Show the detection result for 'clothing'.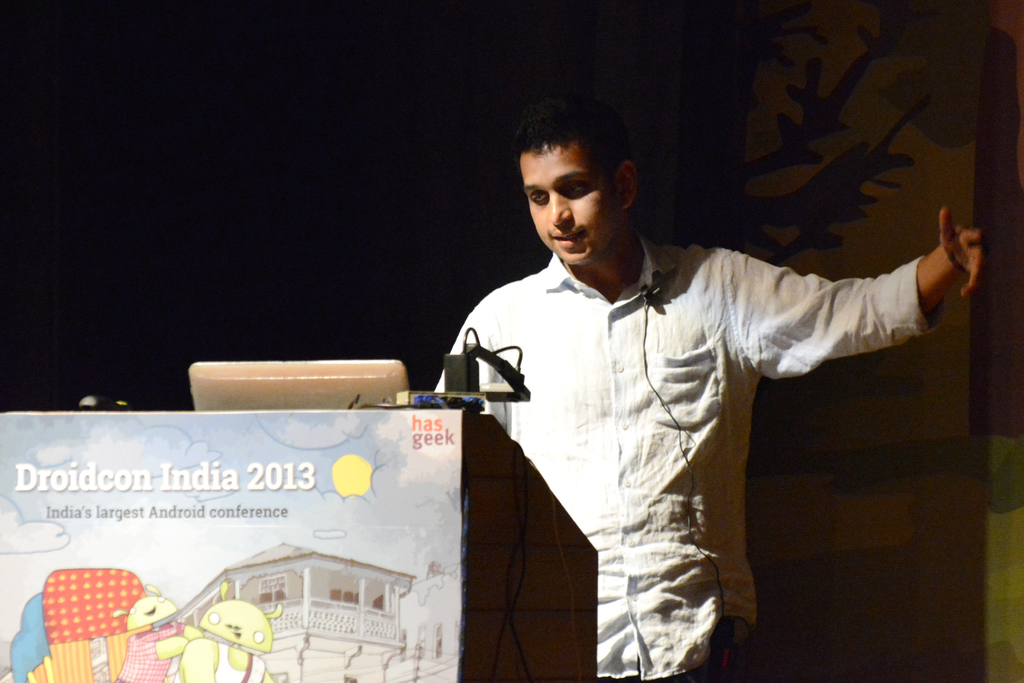
crop(114, 632, 182, 682).
